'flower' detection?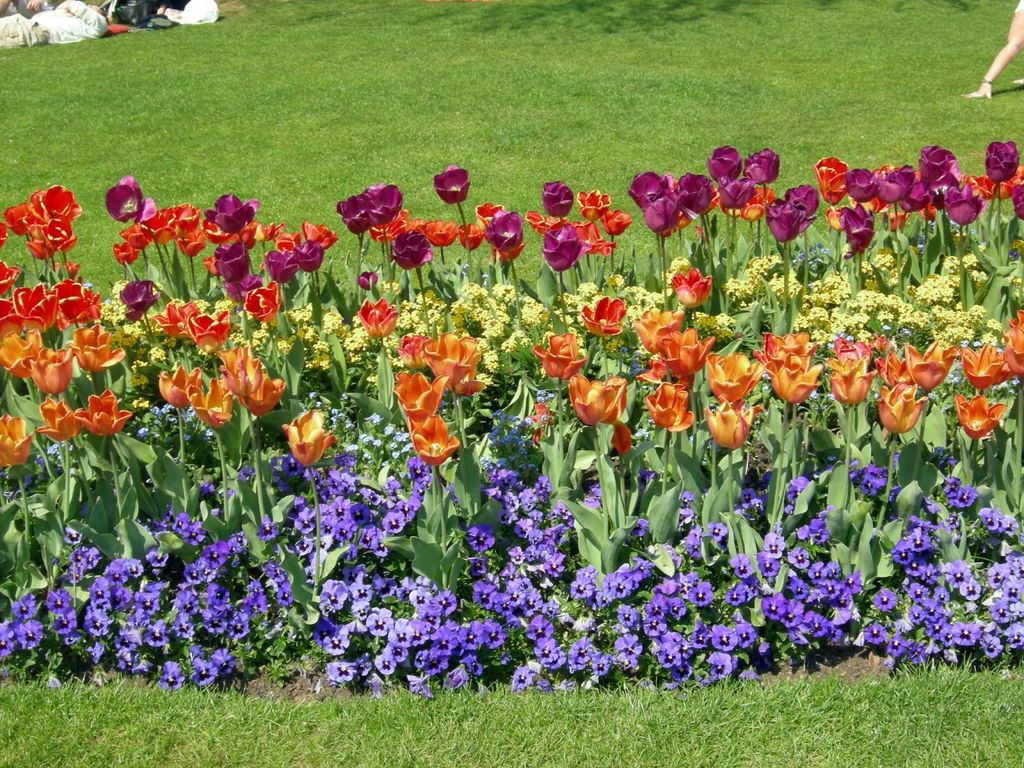
region(541, 175, 578, 217)
